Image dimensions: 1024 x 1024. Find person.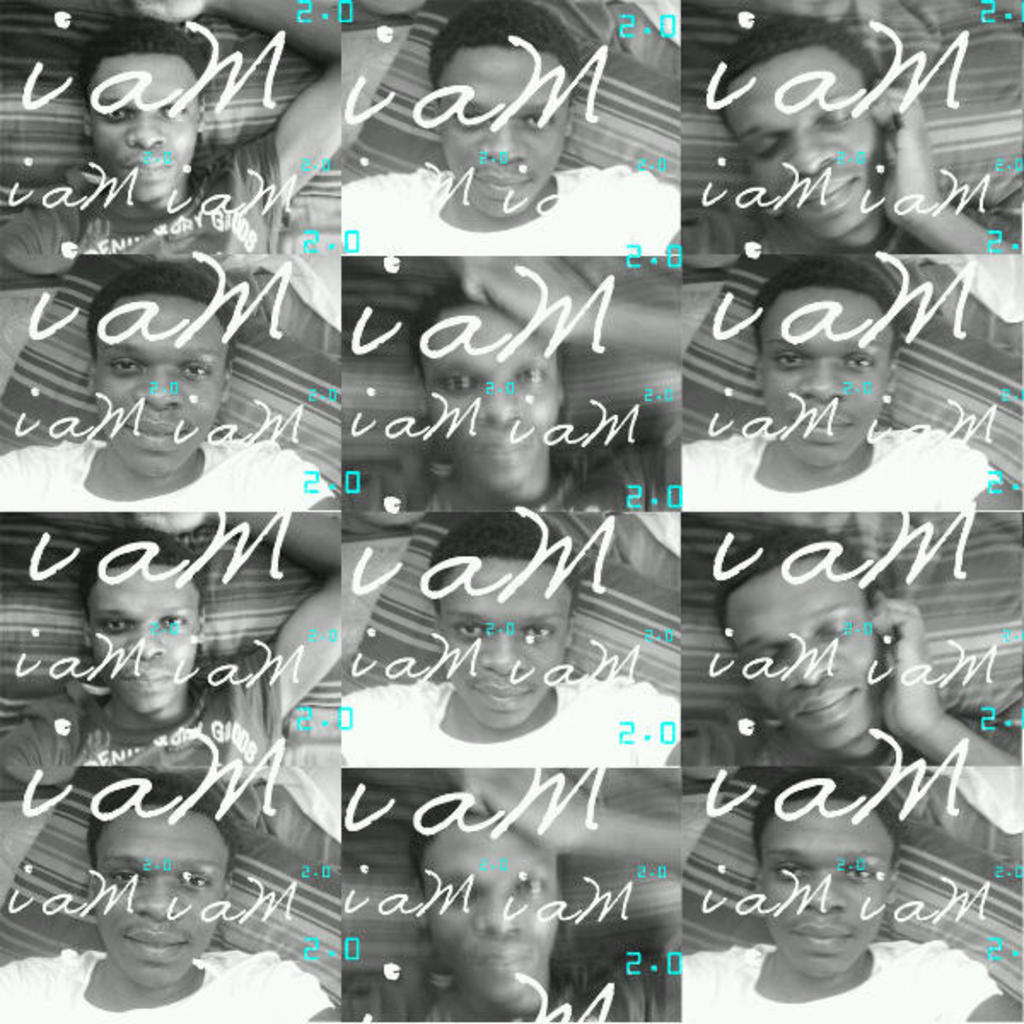
<region>0, 507, 336, 787</region>.
